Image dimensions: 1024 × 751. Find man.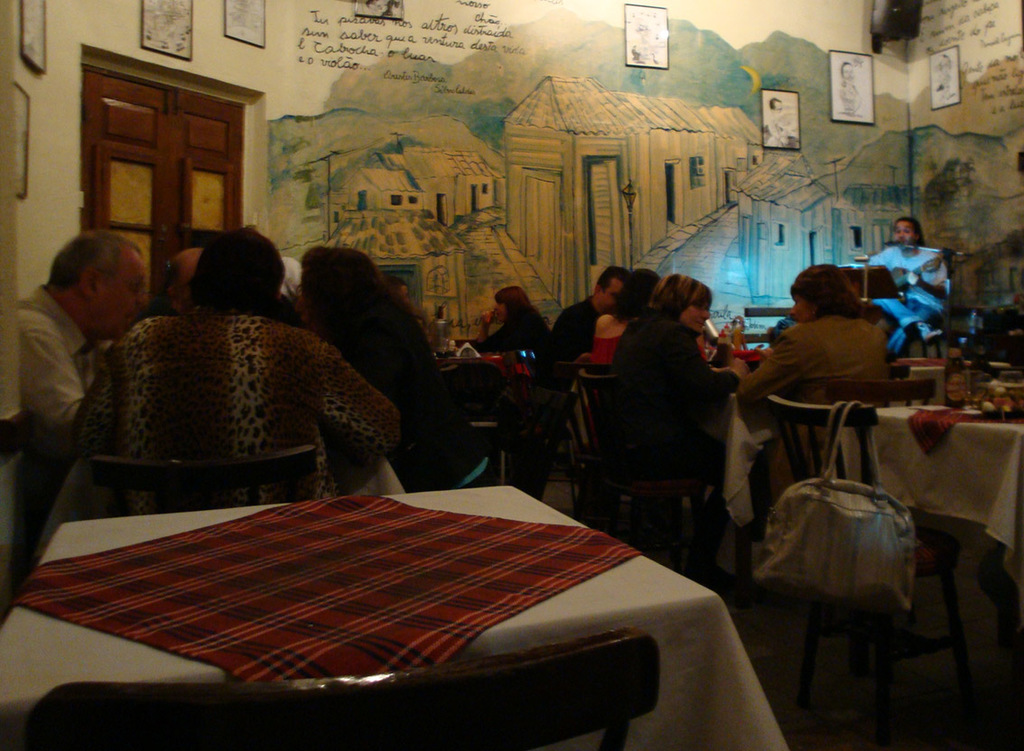
<bbox>163, 248, 205, 317</bbox>.
